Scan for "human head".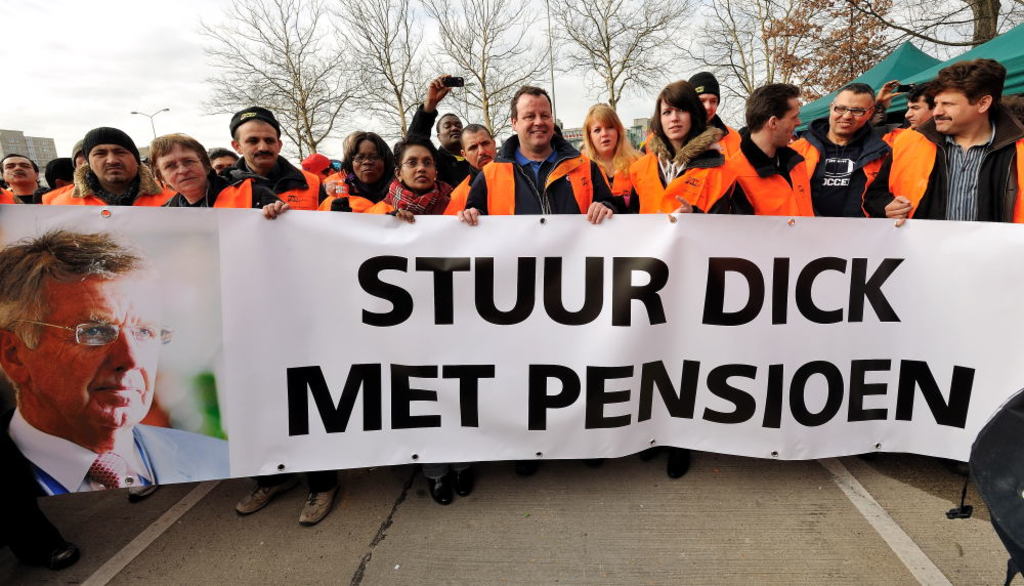
Scan result: x1=656, y1=79, x2=690, y2=140.
